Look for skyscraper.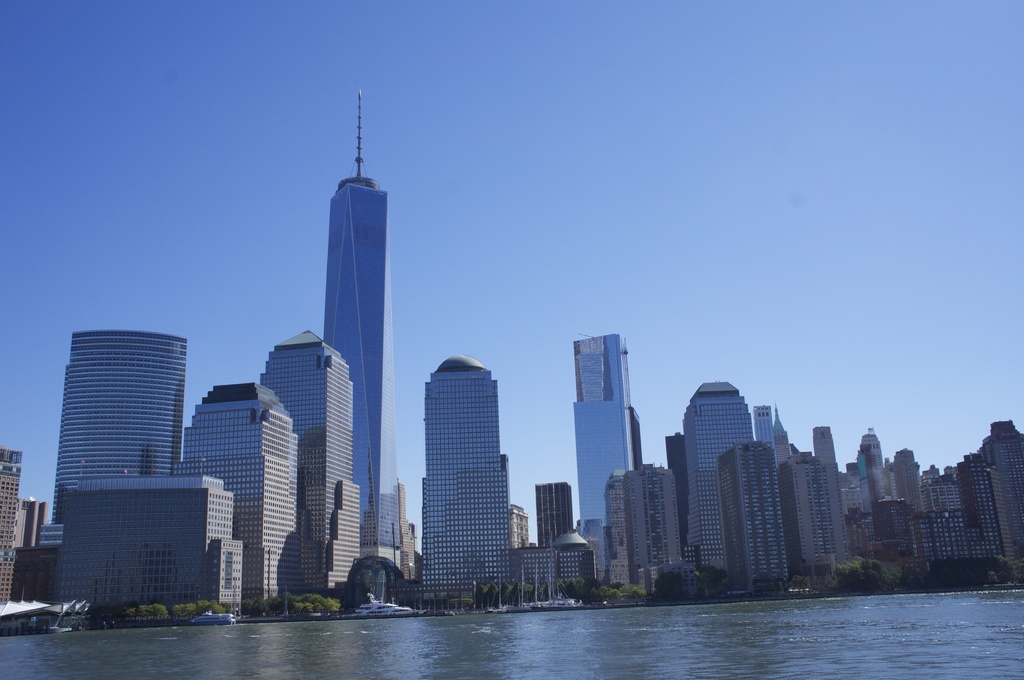
Found: [195,379,310,610].
